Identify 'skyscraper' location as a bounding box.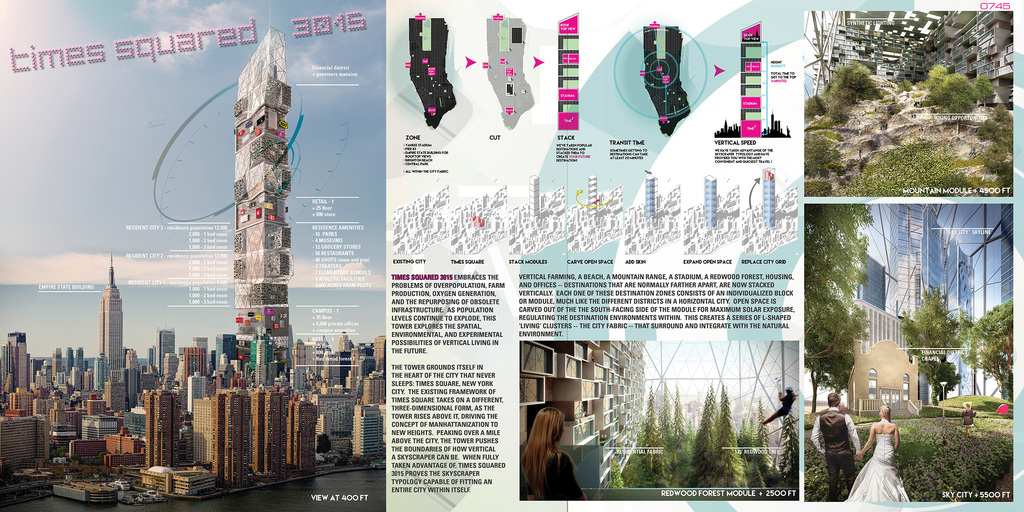
box=[234, 26, 295, 349].
